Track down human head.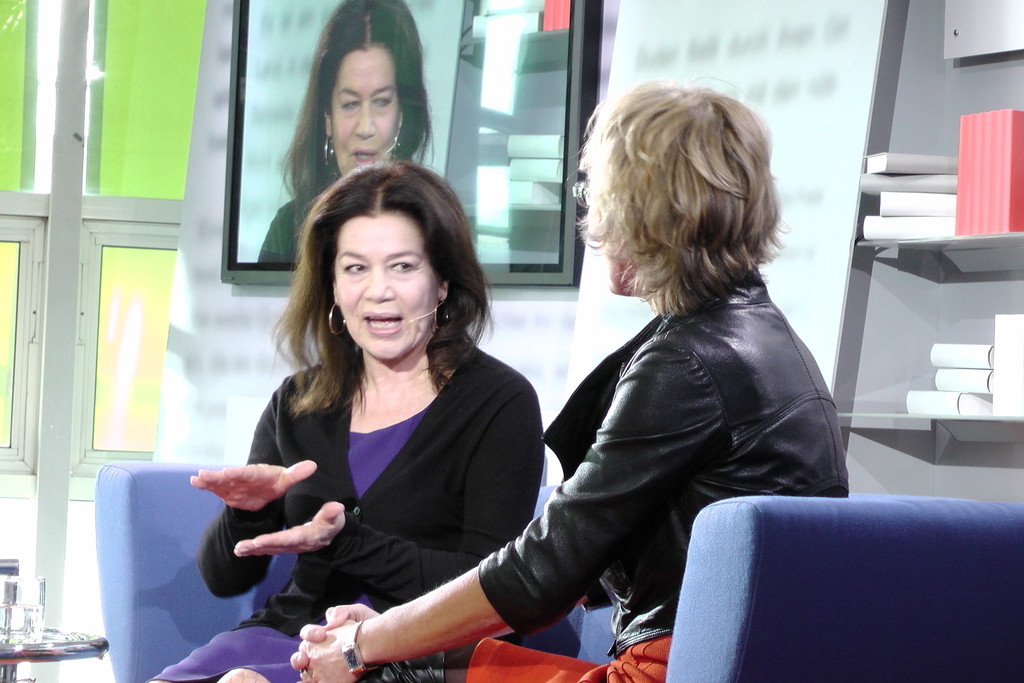
Tracked to pyautogui.locateOnScreen(300, 163, 466, 349).
